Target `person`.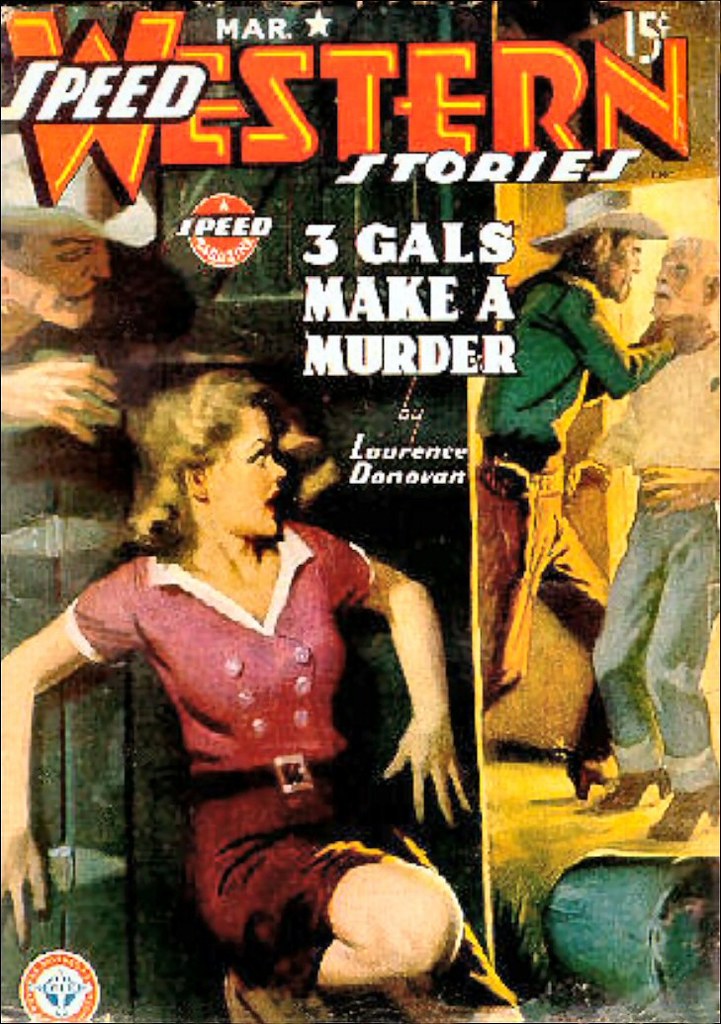
Target region: (x1=463, y1=182, x2=667, y2=697).
